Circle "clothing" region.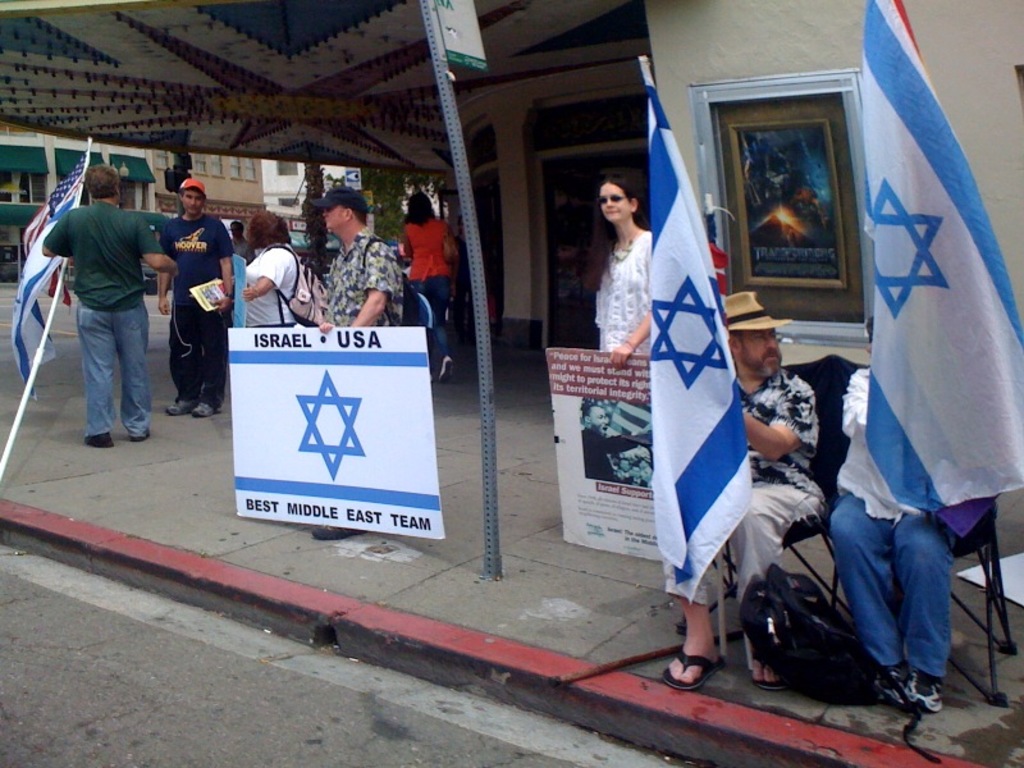
Region: <box>828,370,978,669</box>.
